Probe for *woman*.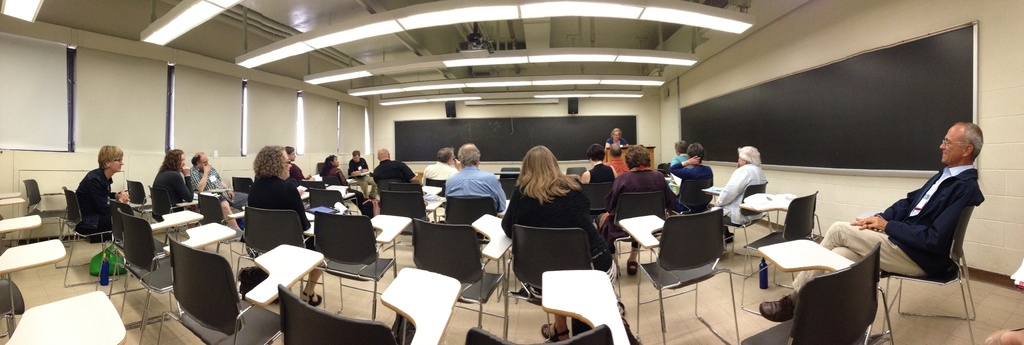
Probe result: box=[154, 148, 194, 222].
